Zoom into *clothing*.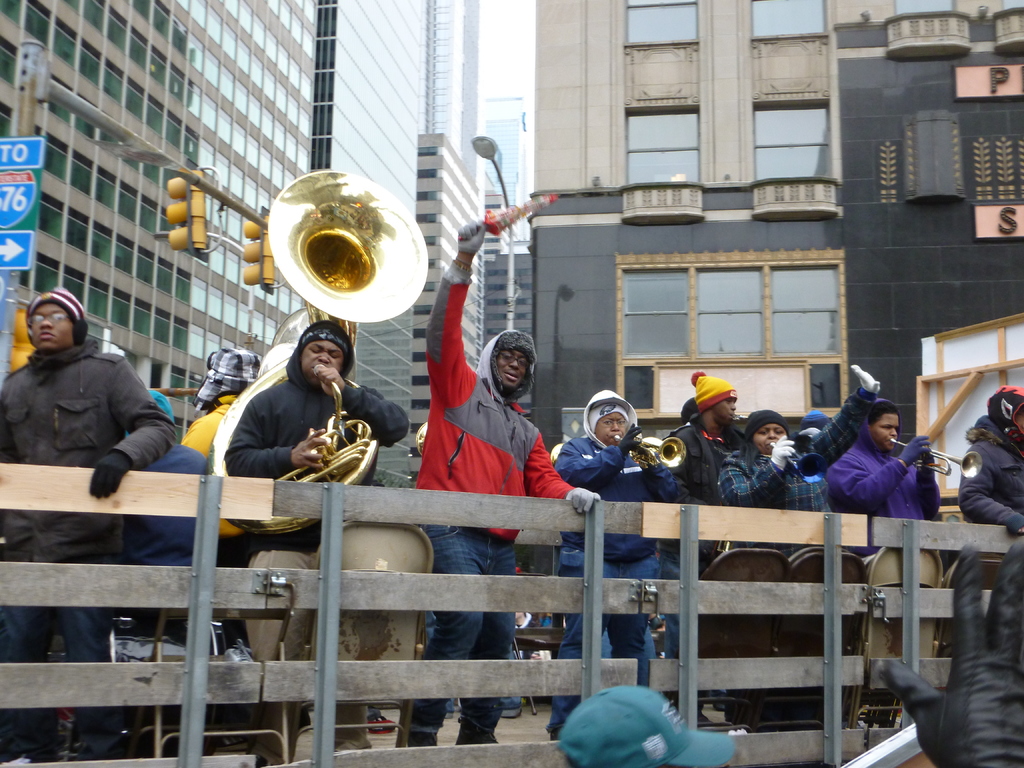
Zoom target: (668,409,739,660).
